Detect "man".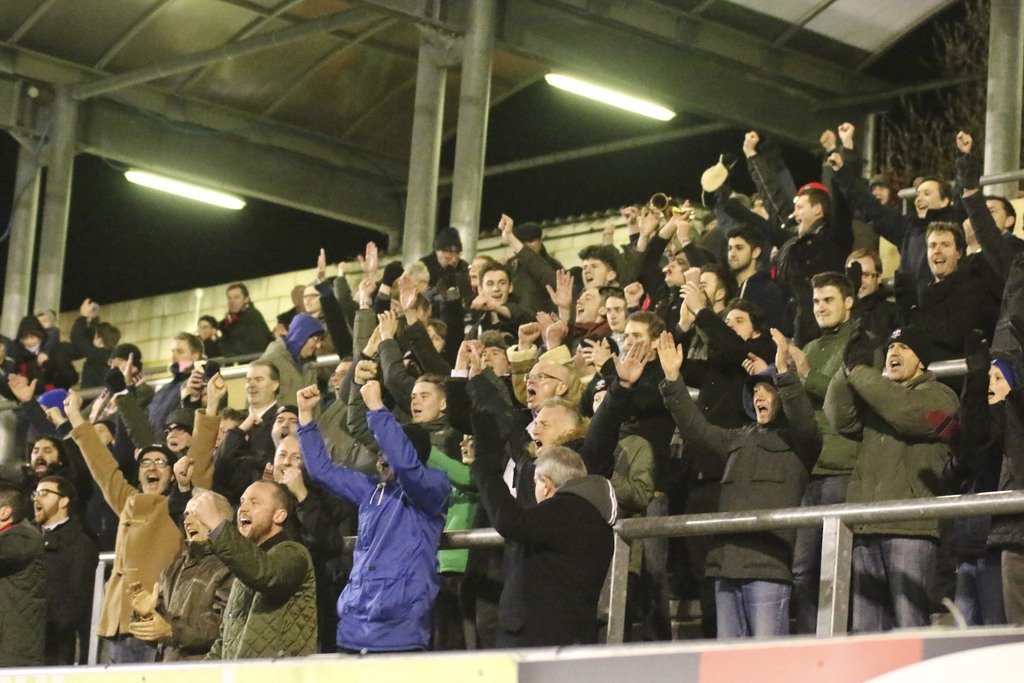
Detected at l=500, t=224, r=563, b=309.
